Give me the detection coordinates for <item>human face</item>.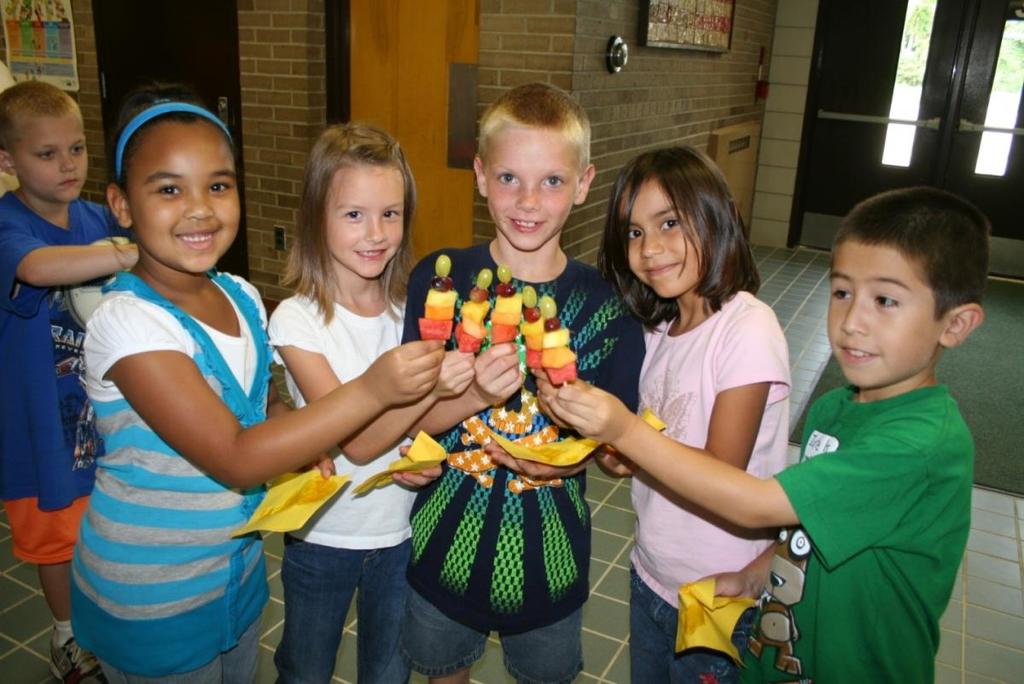
(left=830, top=237, right=942, bottom=386).
